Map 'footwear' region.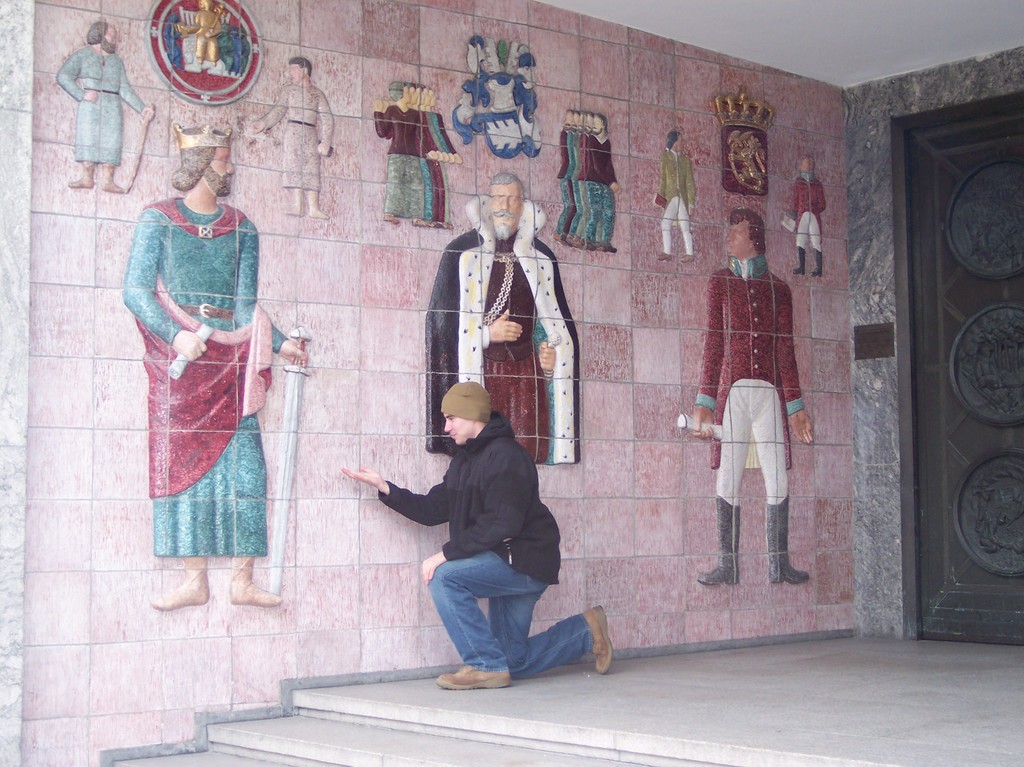
Mapped to Rect(683, 252, 694, 259).
